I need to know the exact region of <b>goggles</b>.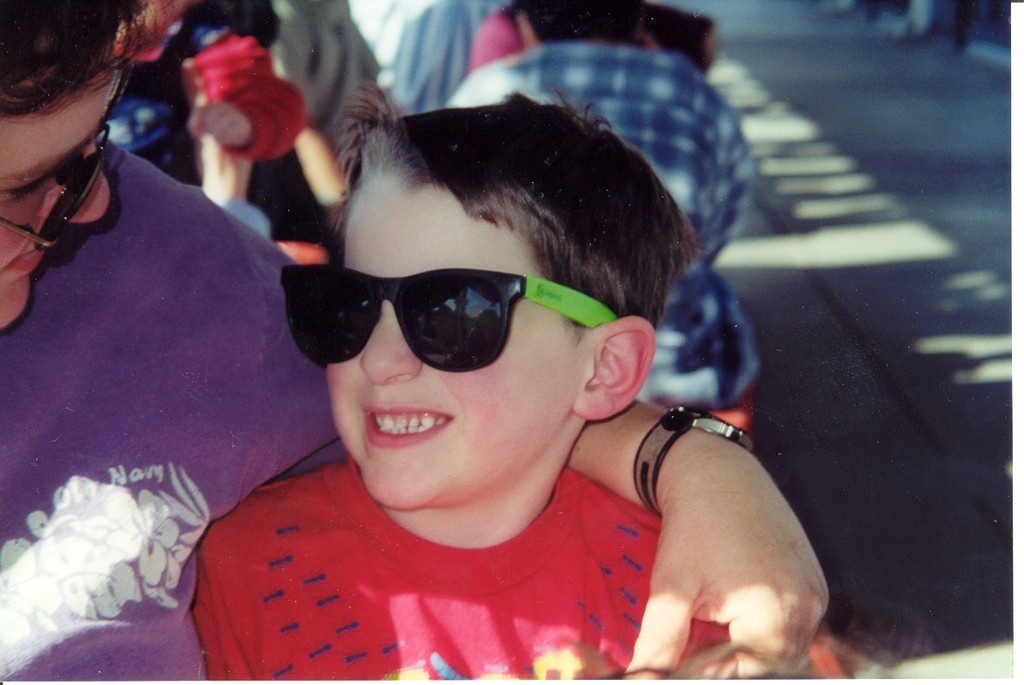
Region: select_region(266, 253, 619, 381).
